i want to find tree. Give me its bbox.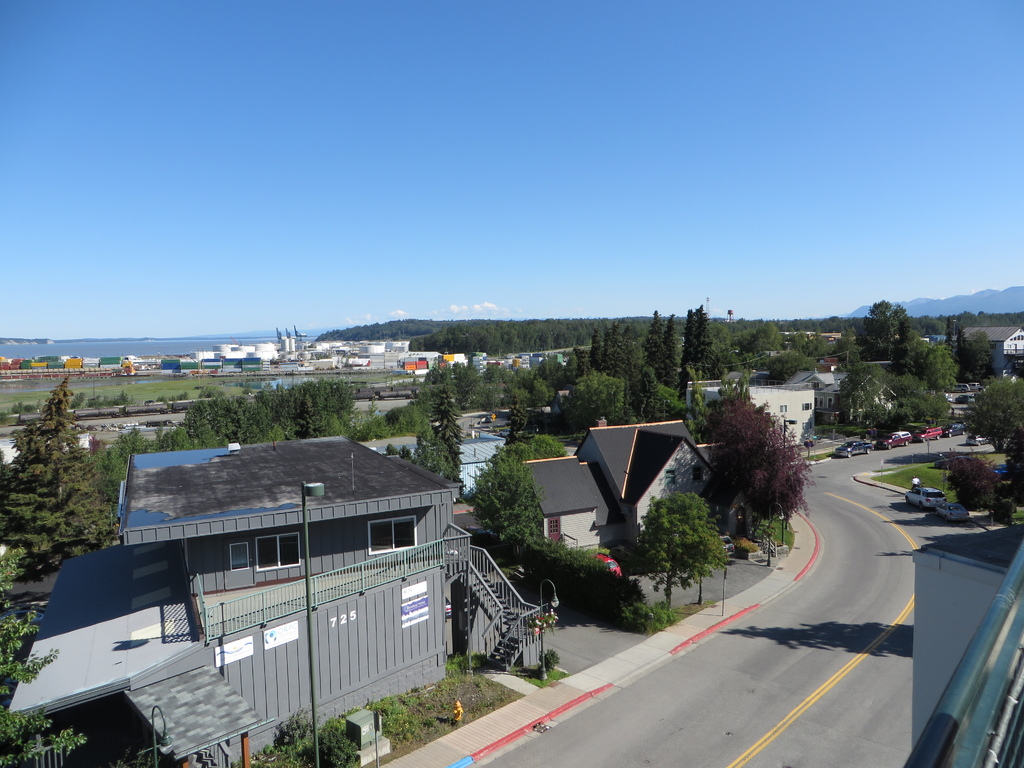
rect(787, 331, 812, 347).
